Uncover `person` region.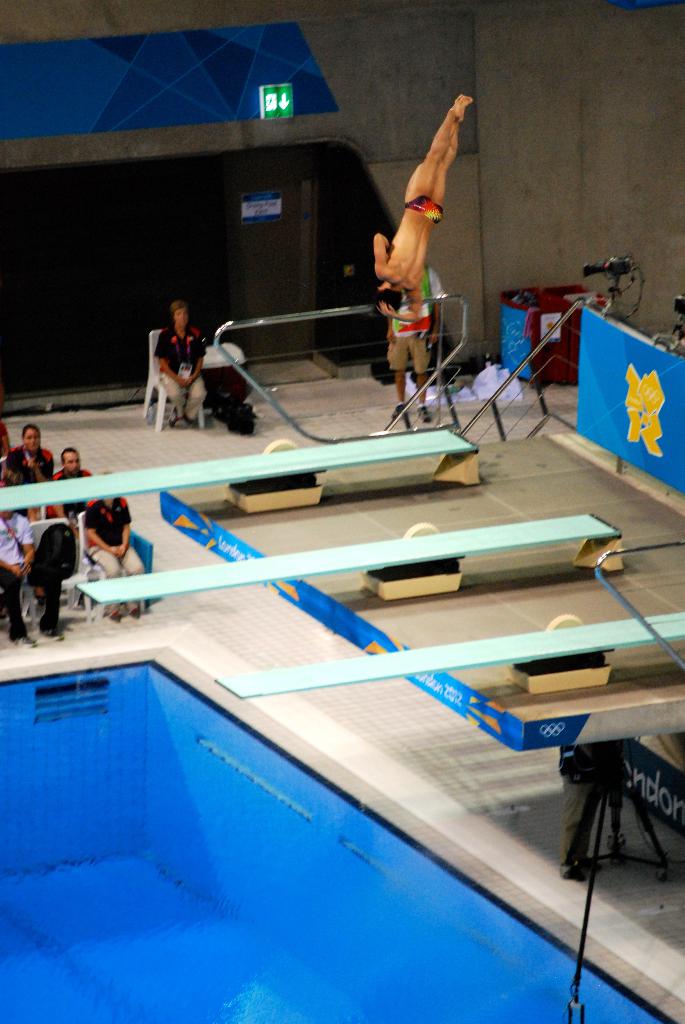
Uncovered: bbox(397, 266, 453, 426).
